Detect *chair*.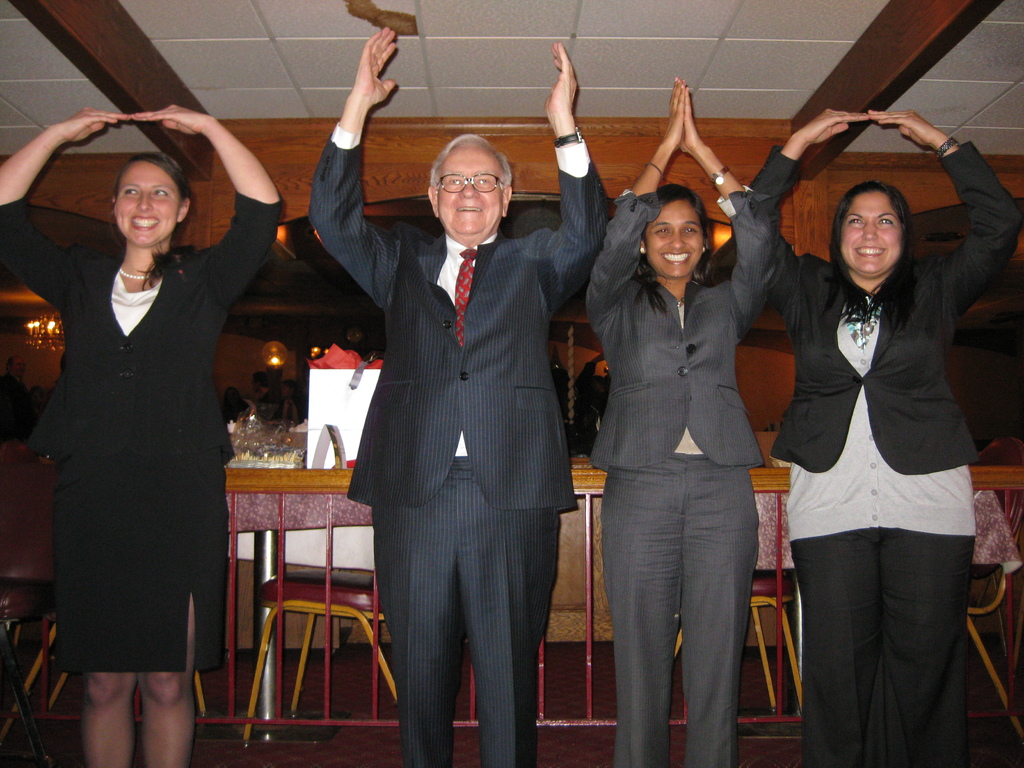
Detected at Rect(961, 481, 1023, 733).
